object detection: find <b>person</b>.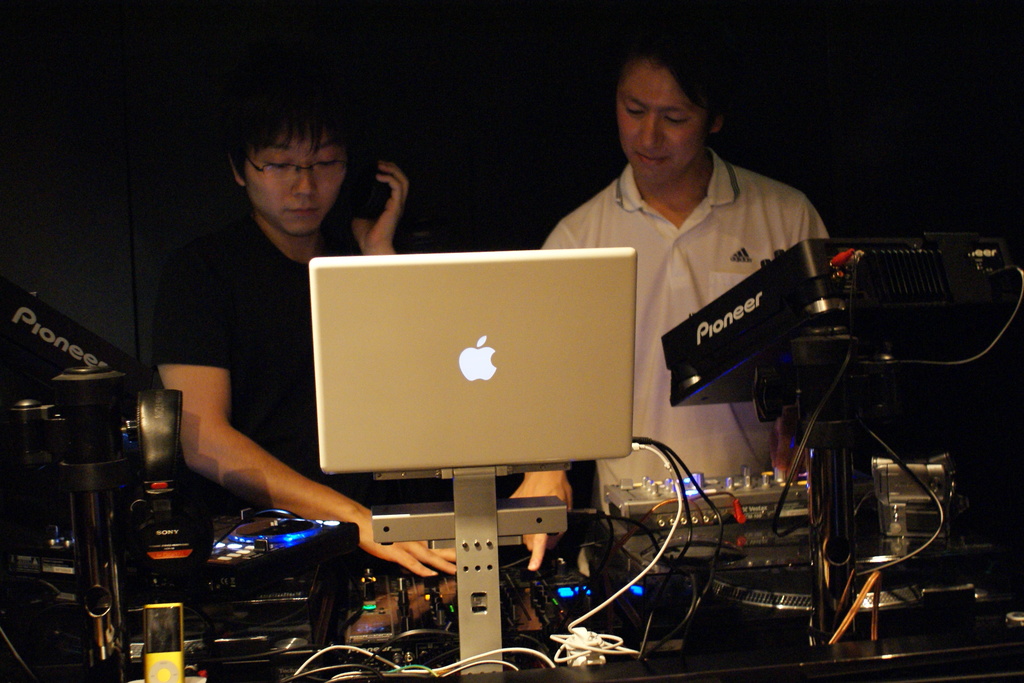
<region>507, 41, 824, 572</region>.
